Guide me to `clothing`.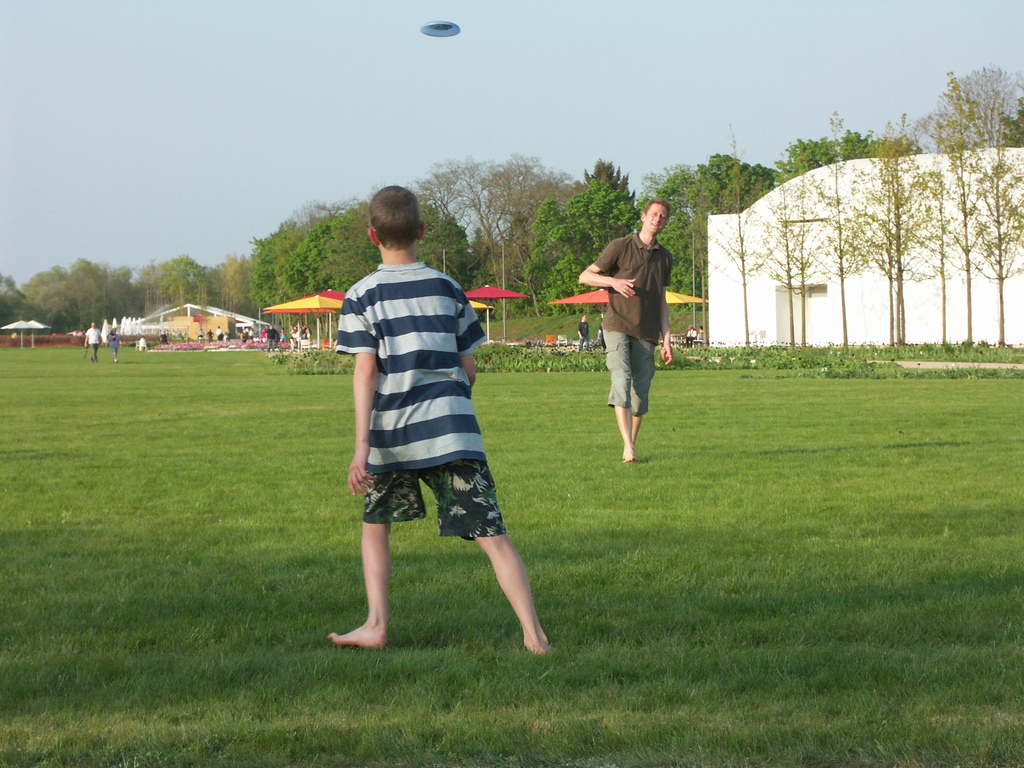
Guidance: pyautogui.locateOnScreen(86, 325, 102, 364).
